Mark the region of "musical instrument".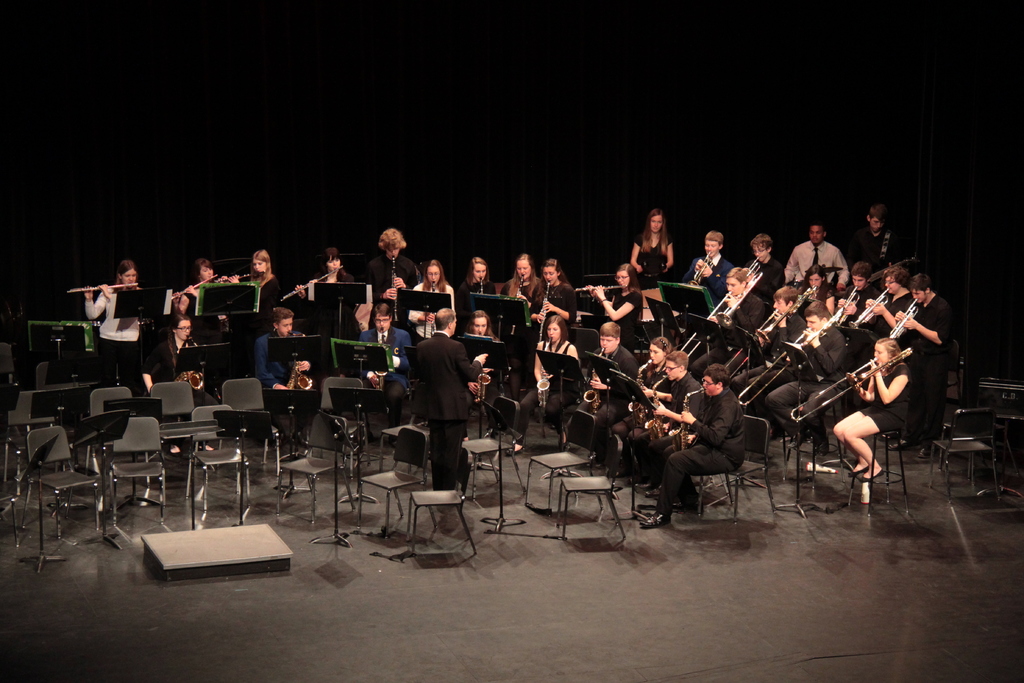
Region: bbox=(388, 255, 406, 327).
